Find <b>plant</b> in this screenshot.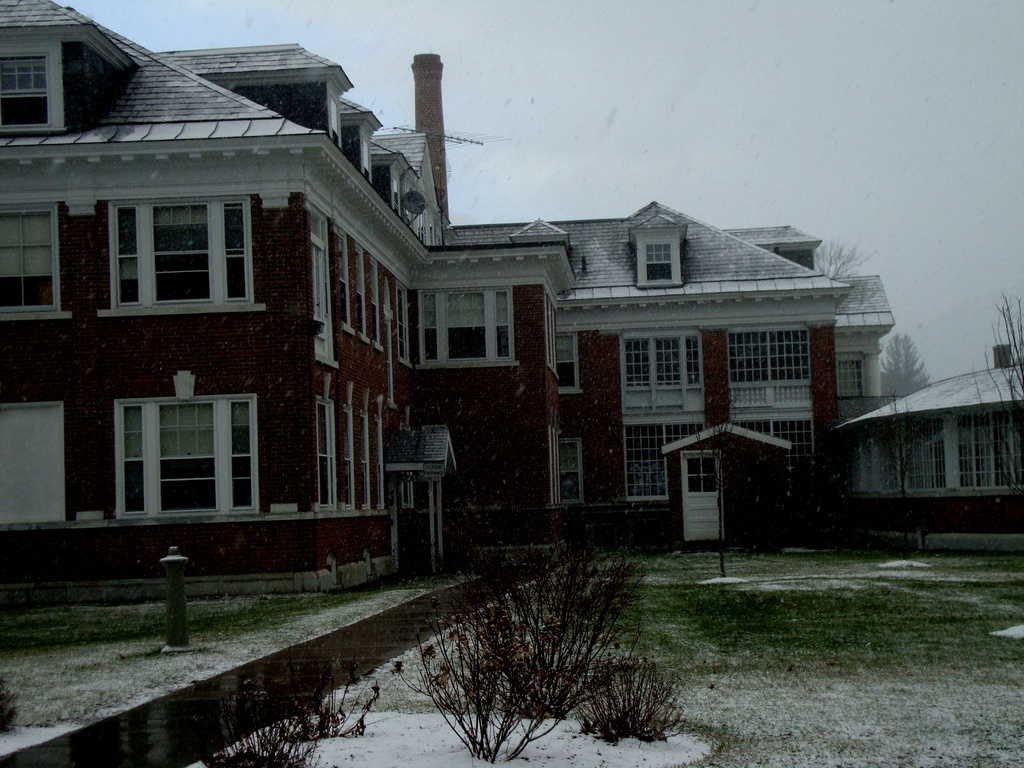
The bounding box for <b>plant</b> is <bbox>377, 524, 720, 753</bbox>.
